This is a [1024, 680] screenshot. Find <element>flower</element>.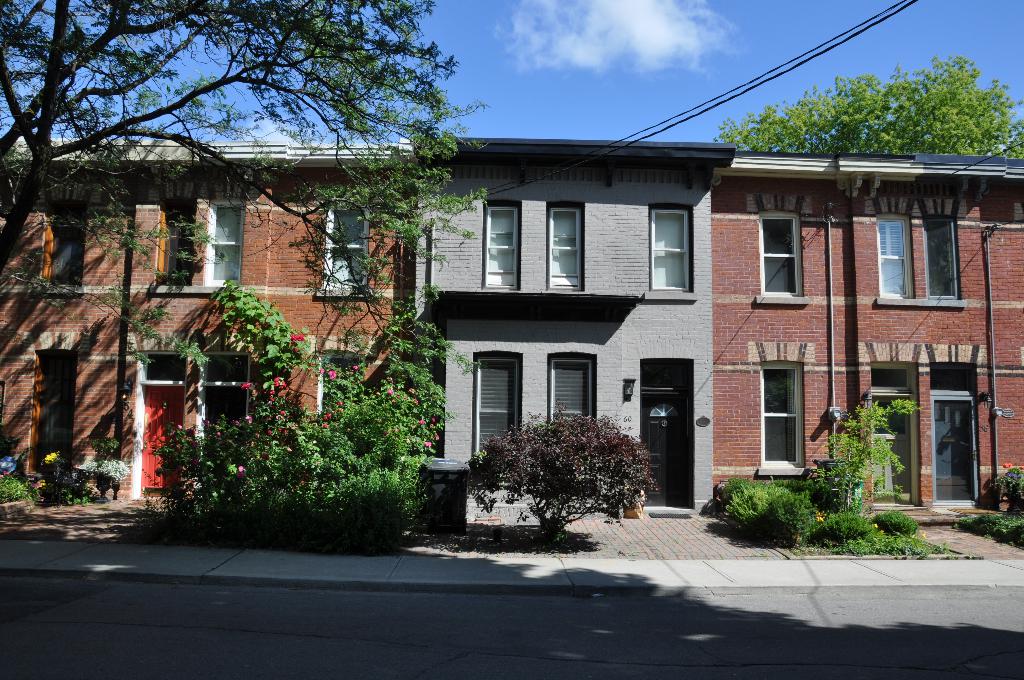
Bounding box: {"left": 335, "top": 400, "right": 346, "bottom": 406}.
